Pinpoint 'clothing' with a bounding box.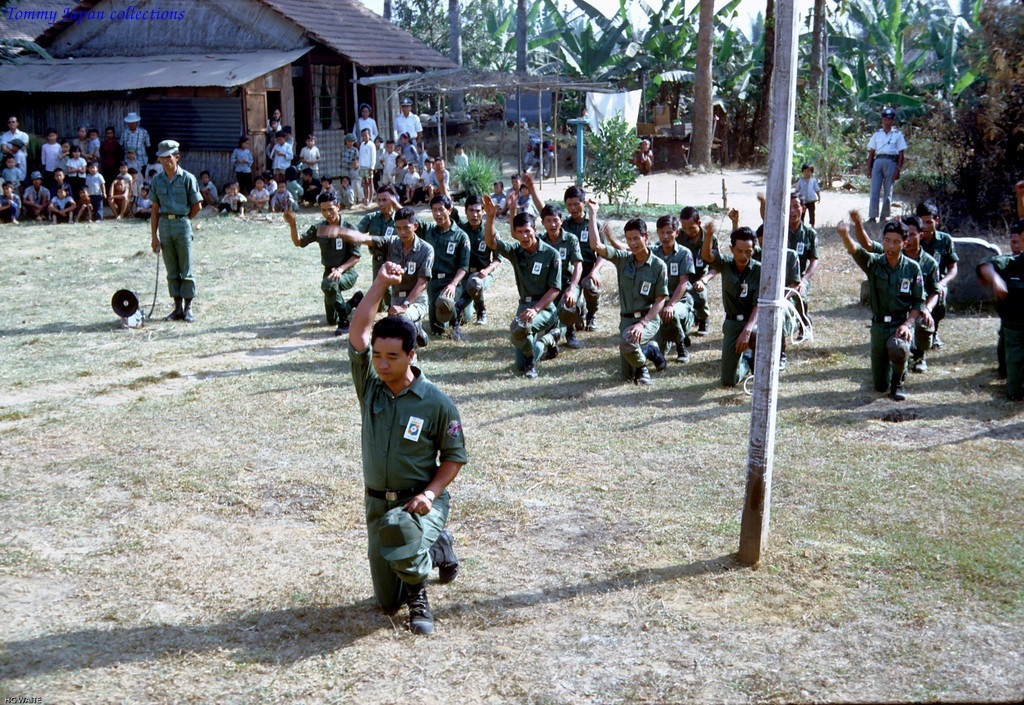
Rect(795, 182, 815, 226).
